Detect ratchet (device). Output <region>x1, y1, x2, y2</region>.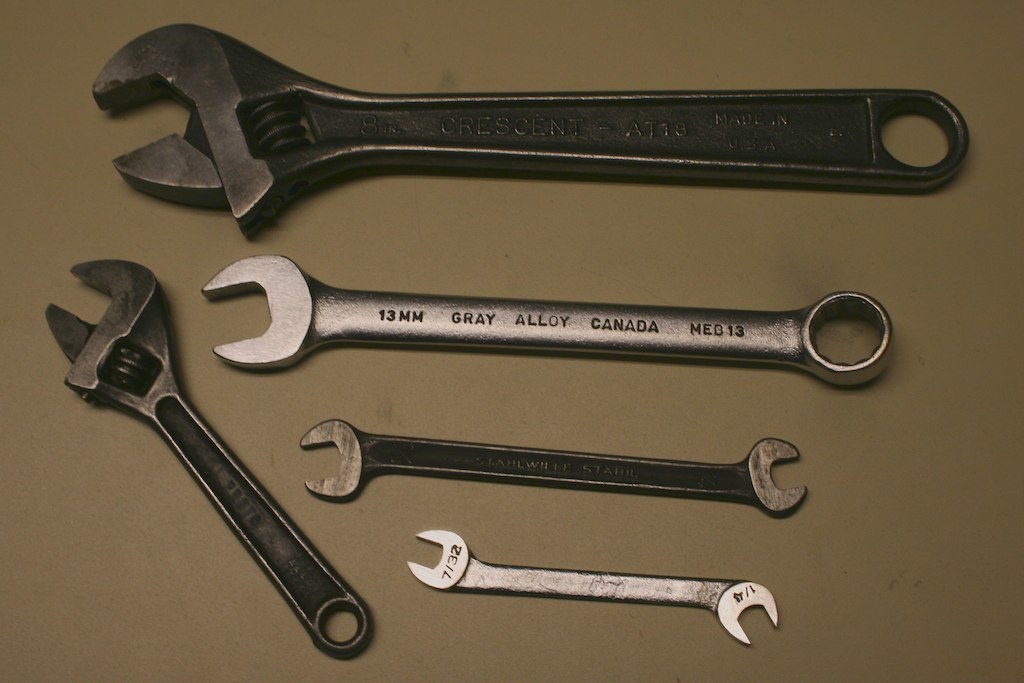
<region>85, 24, 968, 238</region>.
